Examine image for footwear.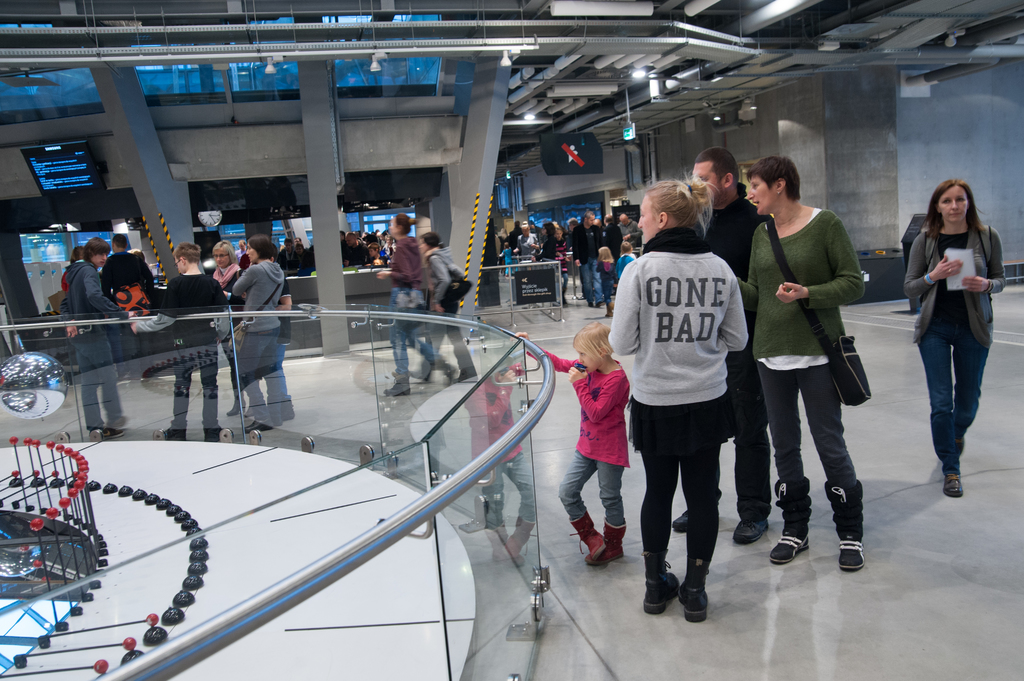
Examination result: pyautogui.locateOnScreen(675, 582, 714, 617).
